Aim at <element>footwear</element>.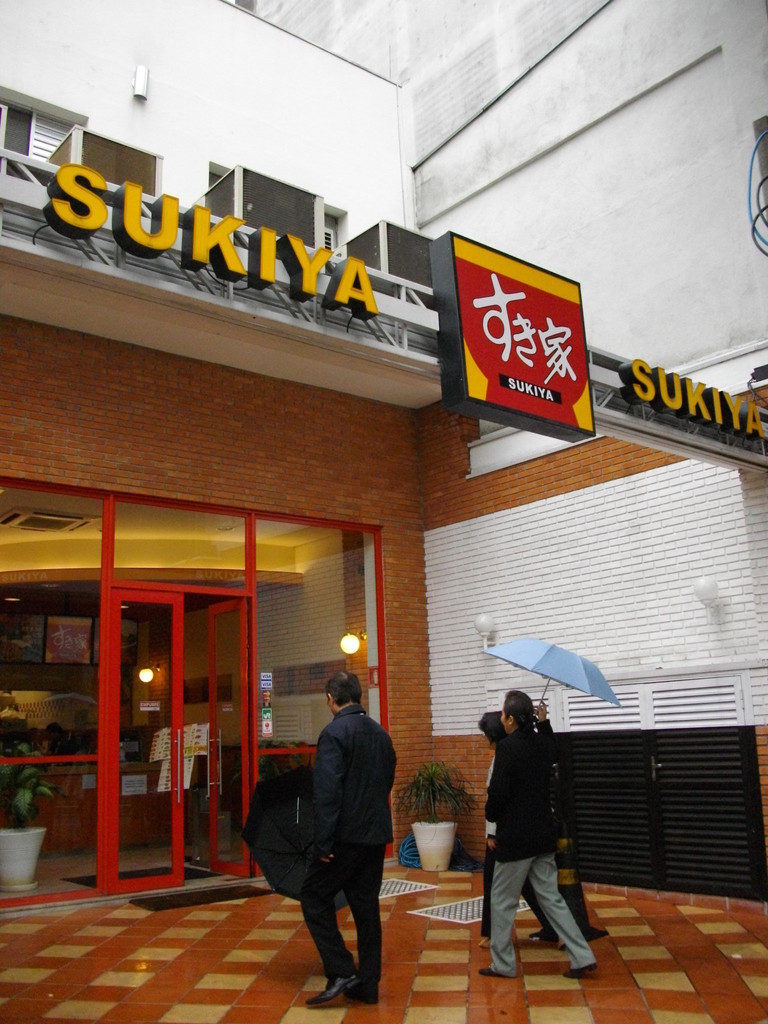
Aimed at x1=479 y1=965 x2=515 y2=979.
